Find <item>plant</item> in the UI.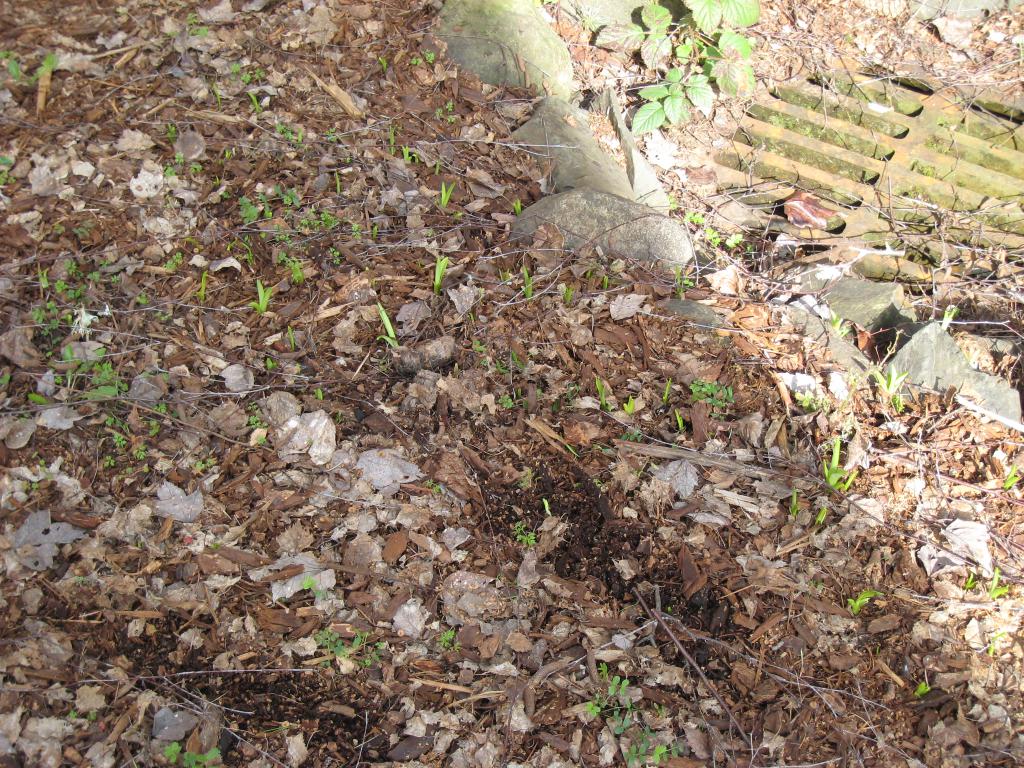
UI element at bbox(444, 99, 456, 115).
